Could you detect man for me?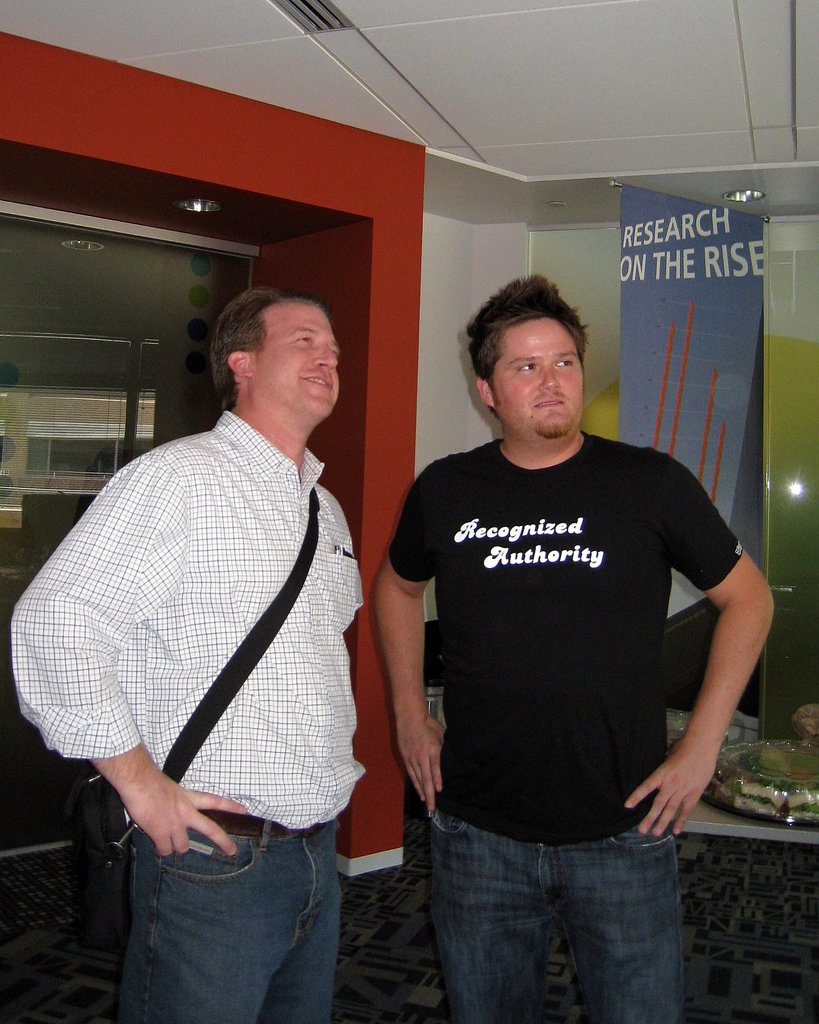
Detection result: bbox(8, 280, 367, 1023).
